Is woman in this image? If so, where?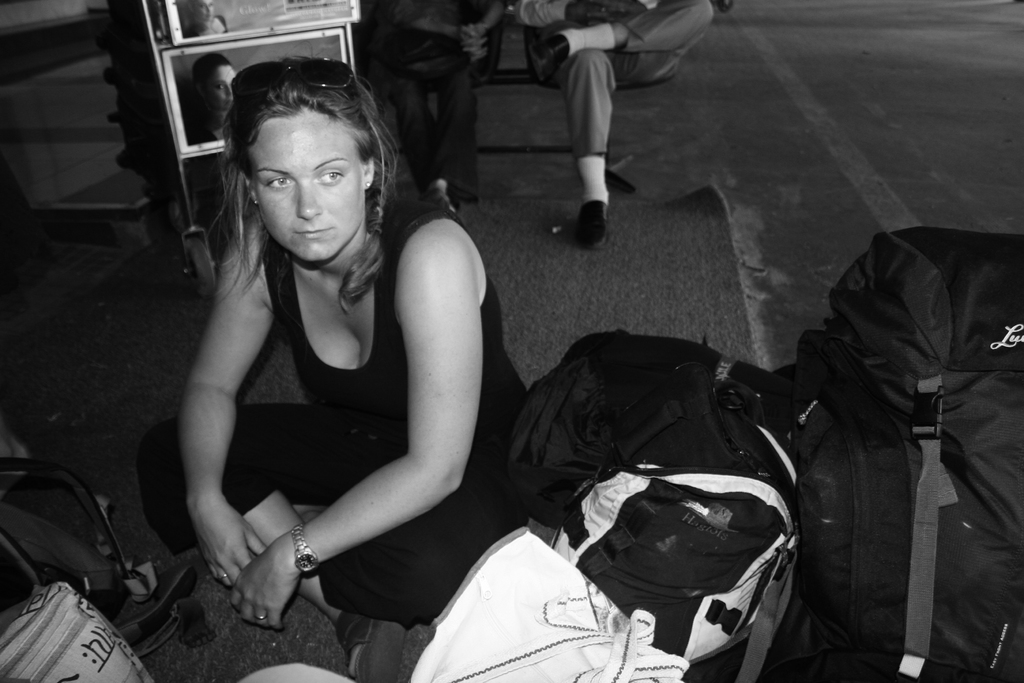
Yes, at bbox(189, 53, 239, 147).
